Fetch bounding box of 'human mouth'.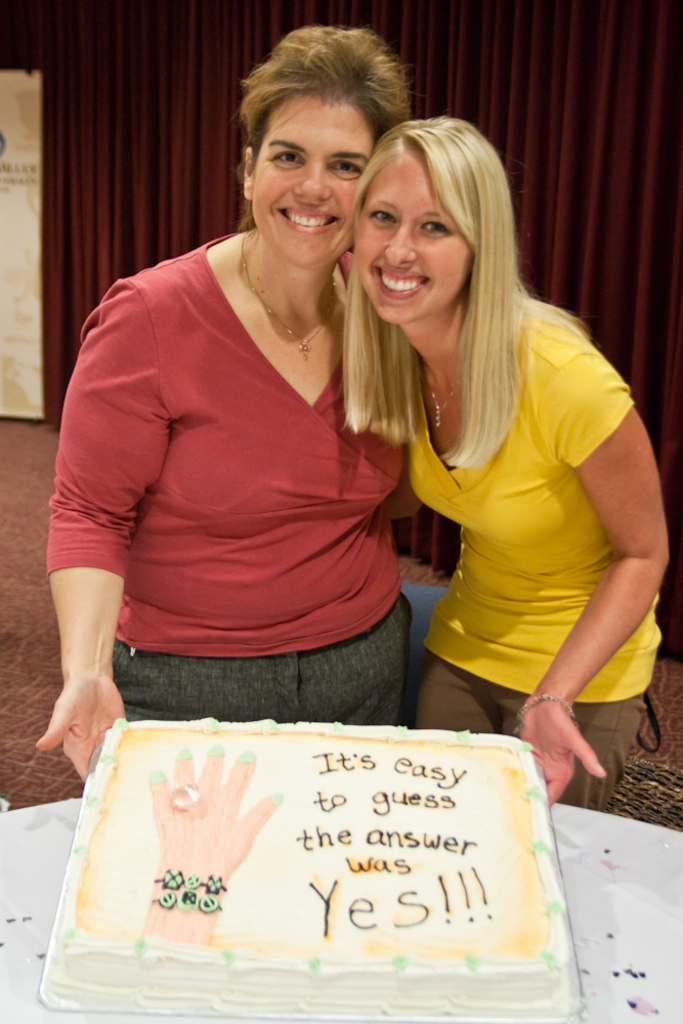
Bbox: detection(375, 263, 435, 301).
